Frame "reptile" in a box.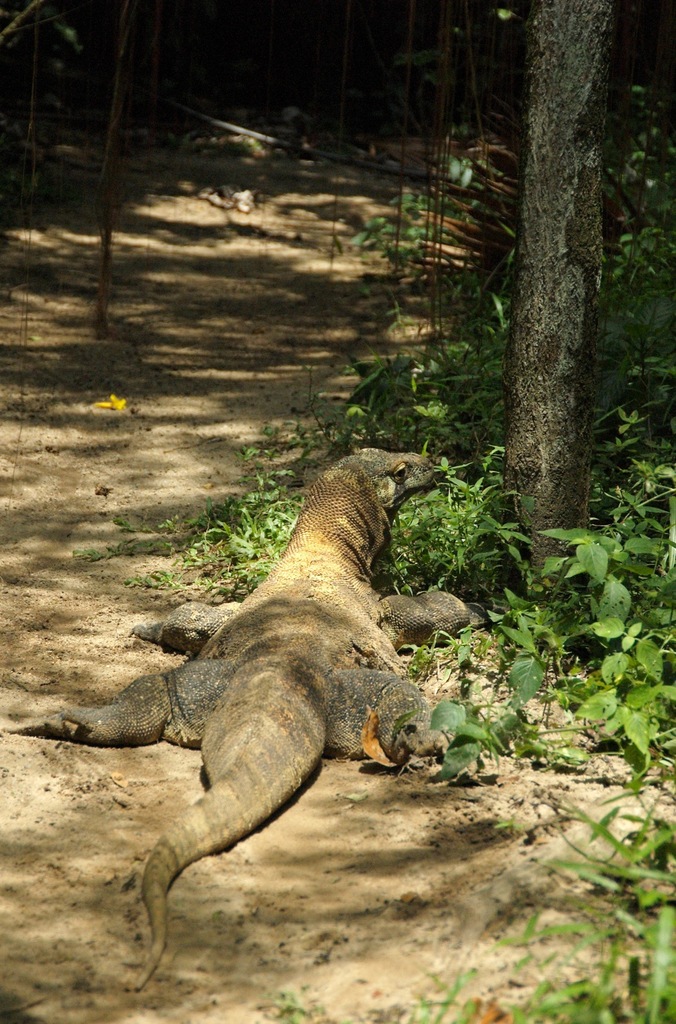
left=5, top=443, right=496, bottom=1000.
